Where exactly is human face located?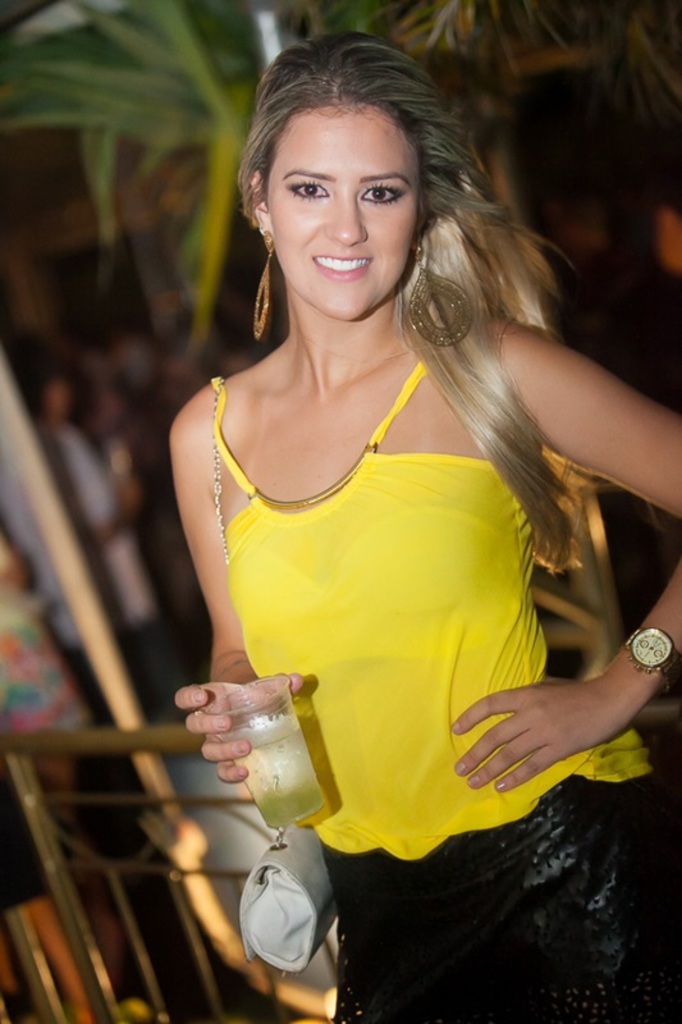
Its bounding box is x1=261, y1=105, x2=425, y2=323.
